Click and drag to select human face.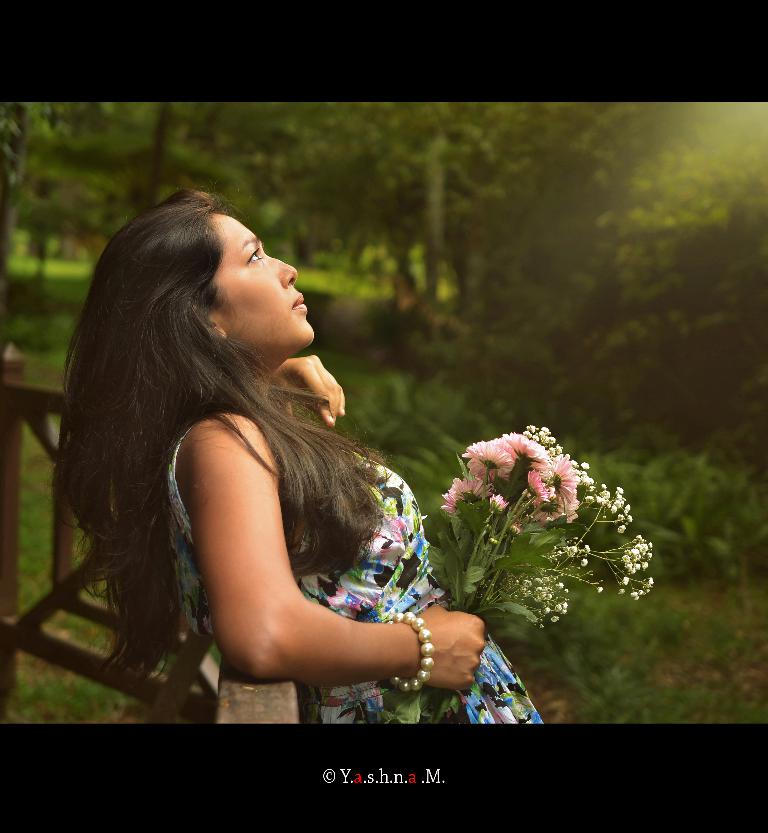
Selection: (212,209,313,337).
